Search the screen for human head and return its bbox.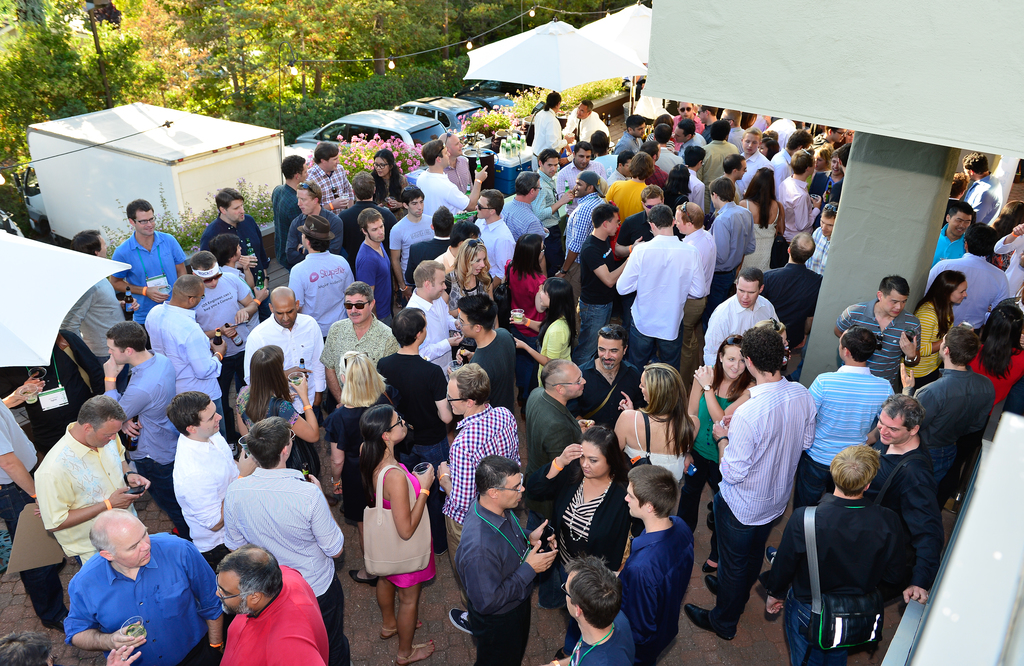
Found: {"x1": 716, "y1": 335, "x2": 748, "y2": 383}.
